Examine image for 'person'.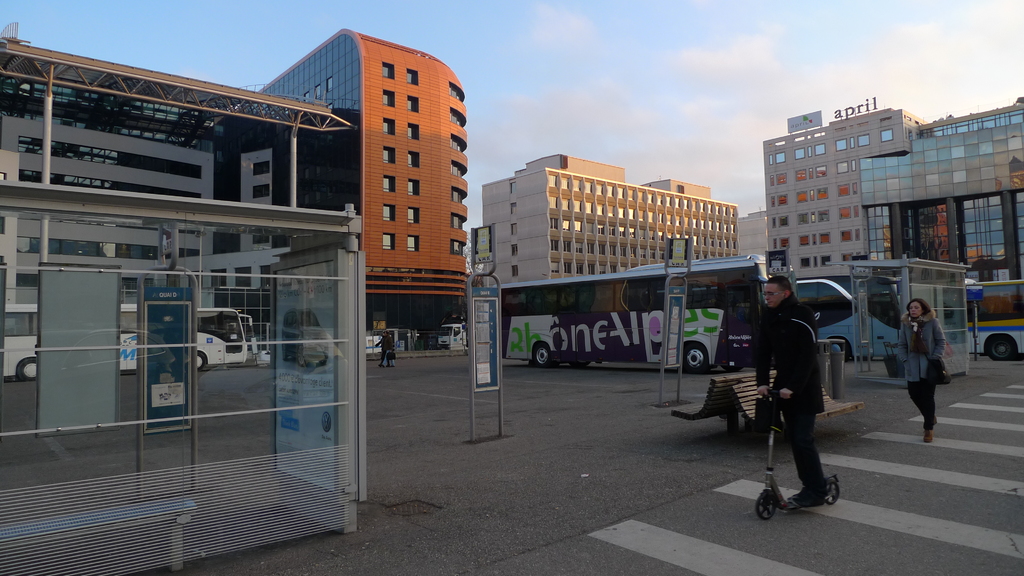
Examination result: crop(753, 266, 832, 509).
